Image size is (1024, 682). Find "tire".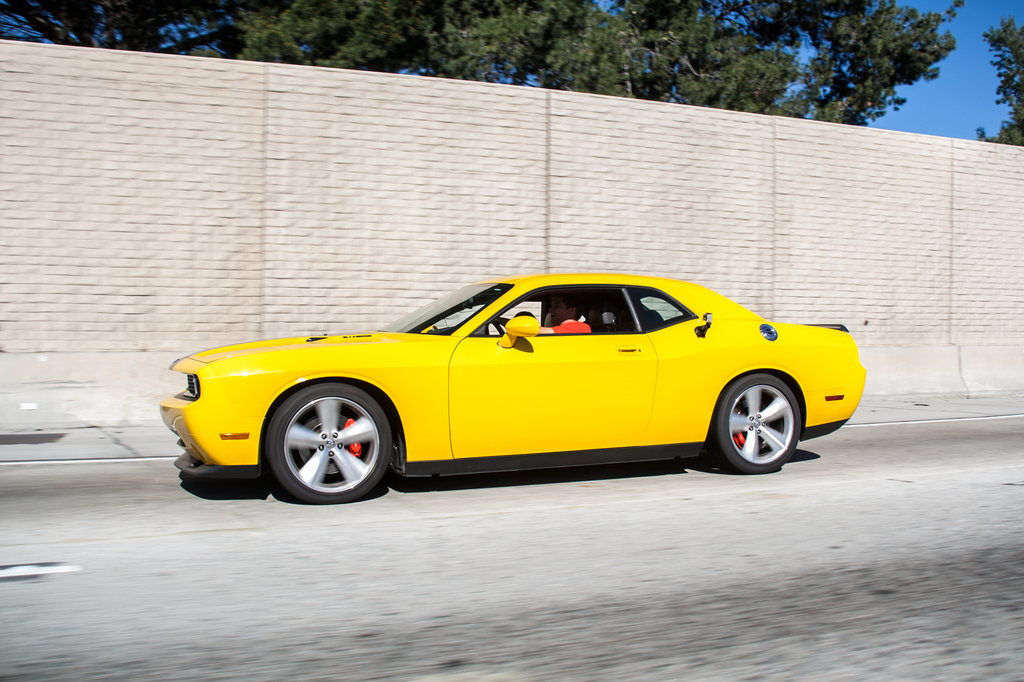
bbox=(716, 370, 800, 475).
